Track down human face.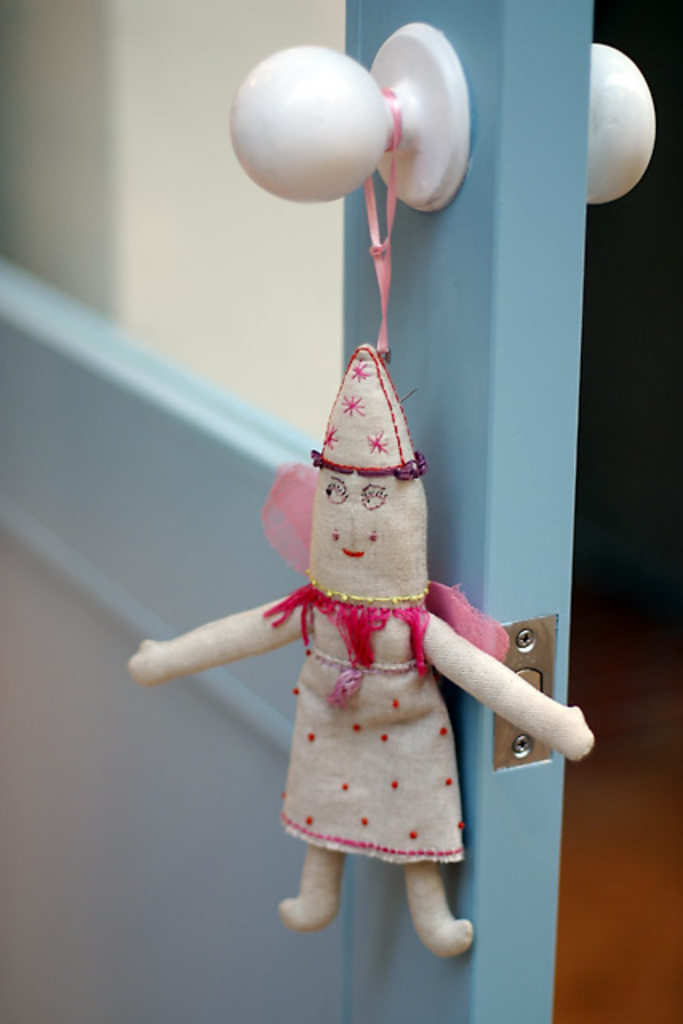
Tracked to x1=304 y1=472 x2=427 y2=605.
